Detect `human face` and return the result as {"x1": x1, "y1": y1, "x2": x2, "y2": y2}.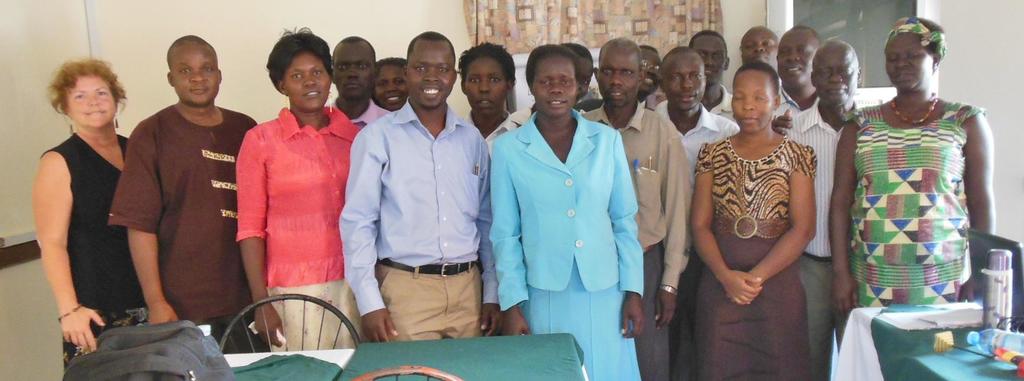
{"x1": 371, "y1": 58, "x2": 410, "y2": 109}.
